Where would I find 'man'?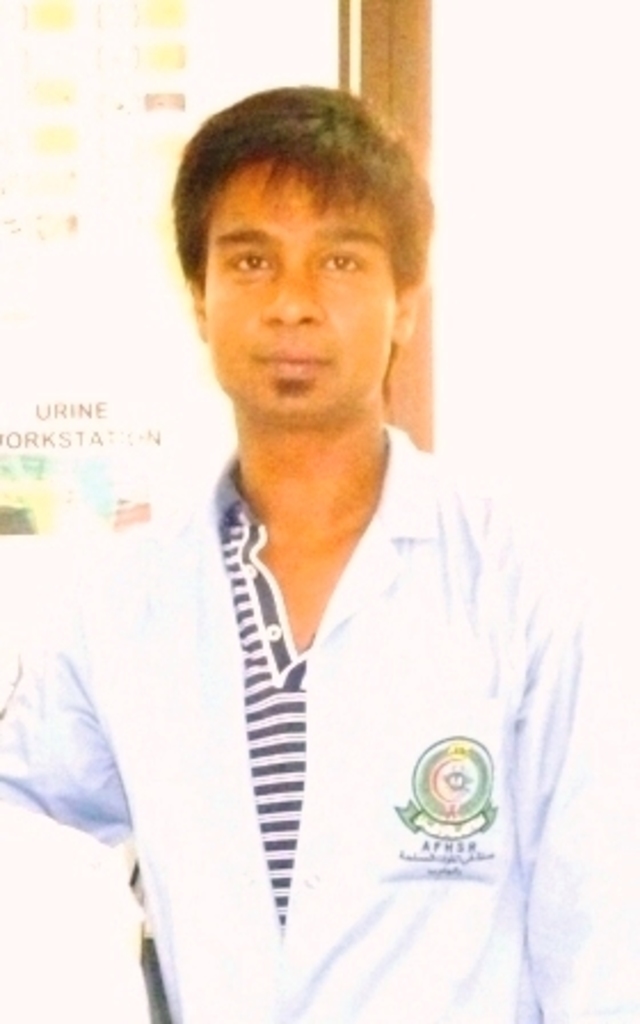
At left=103, top=126, right=576, bottom=997.
